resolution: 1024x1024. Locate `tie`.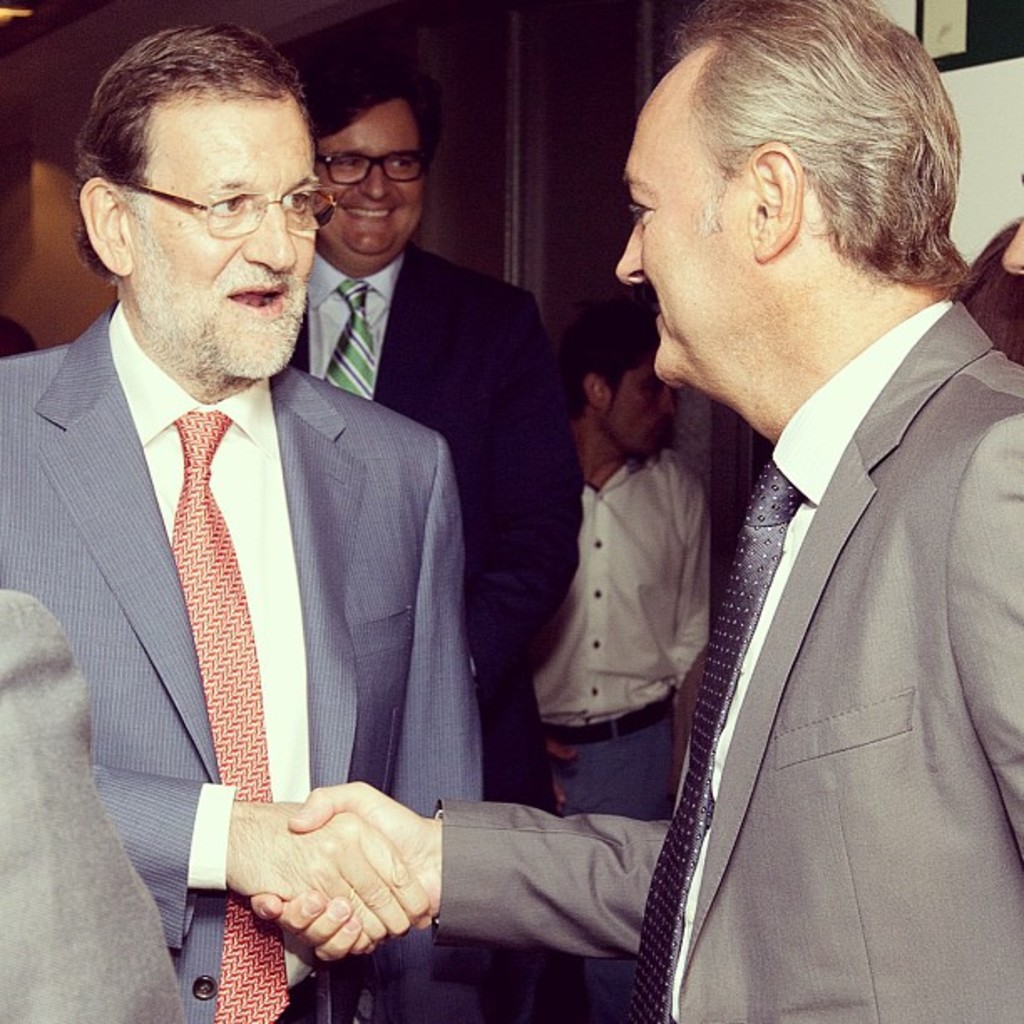
Rect(164, 410, 291, 1022).
